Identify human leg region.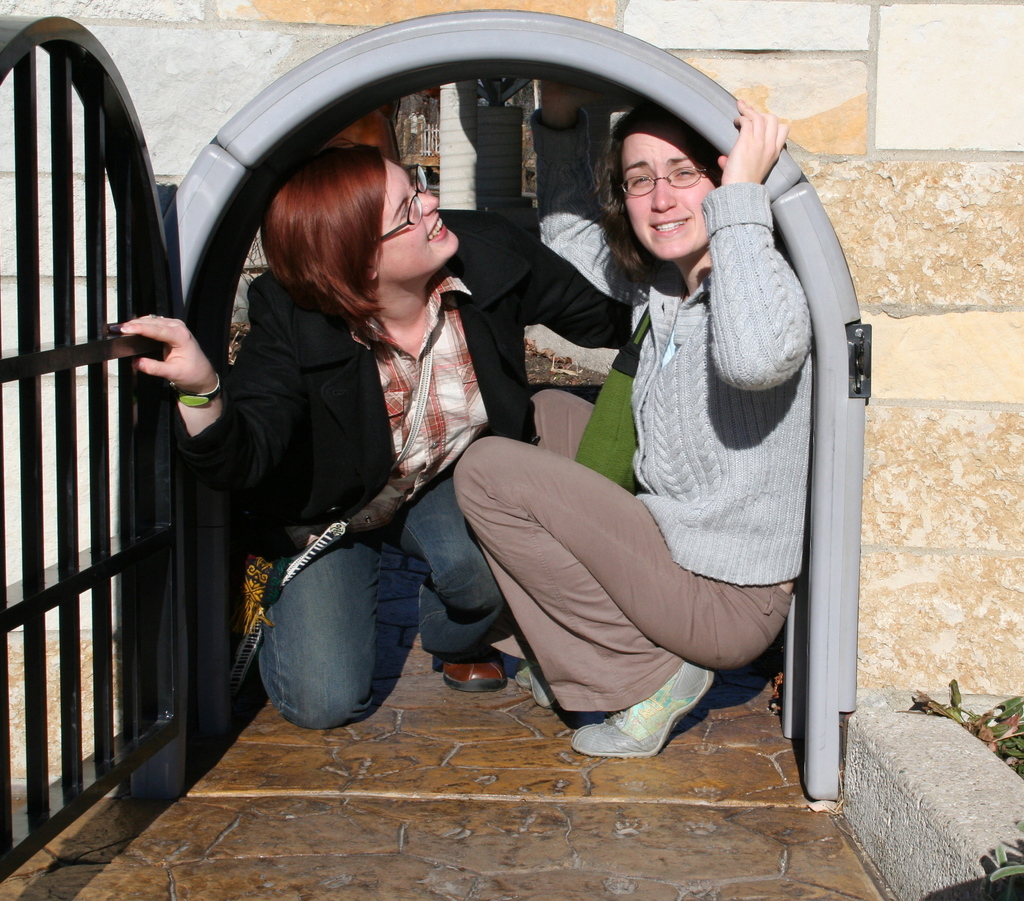
Region: rect(248, 536, 378, 730).
